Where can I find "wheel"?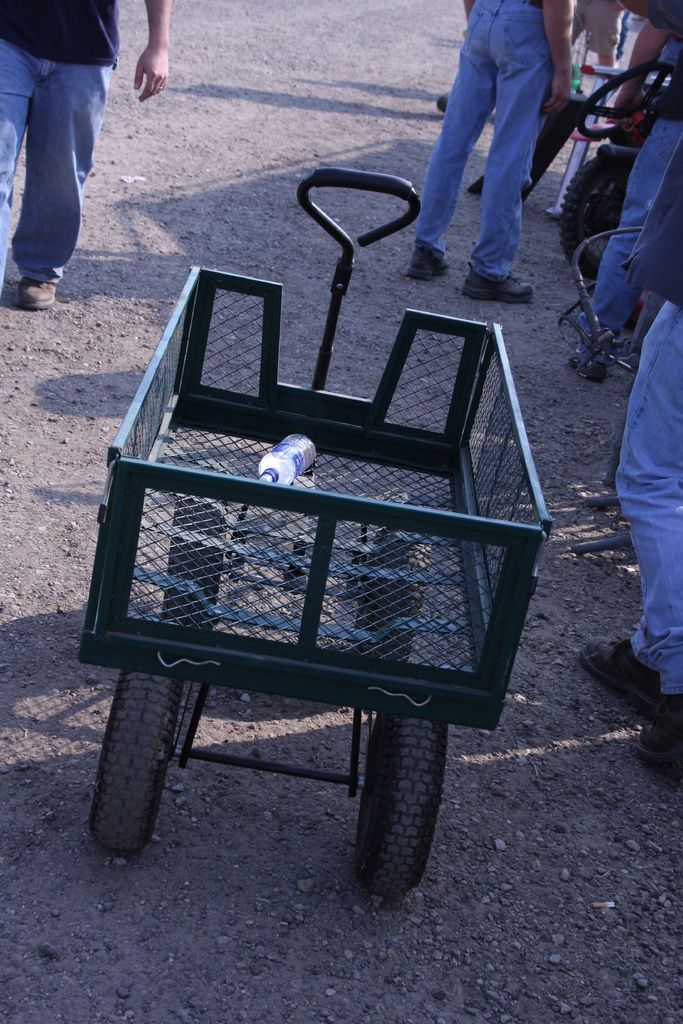
You can find it at [90, 671, 183, 852].
